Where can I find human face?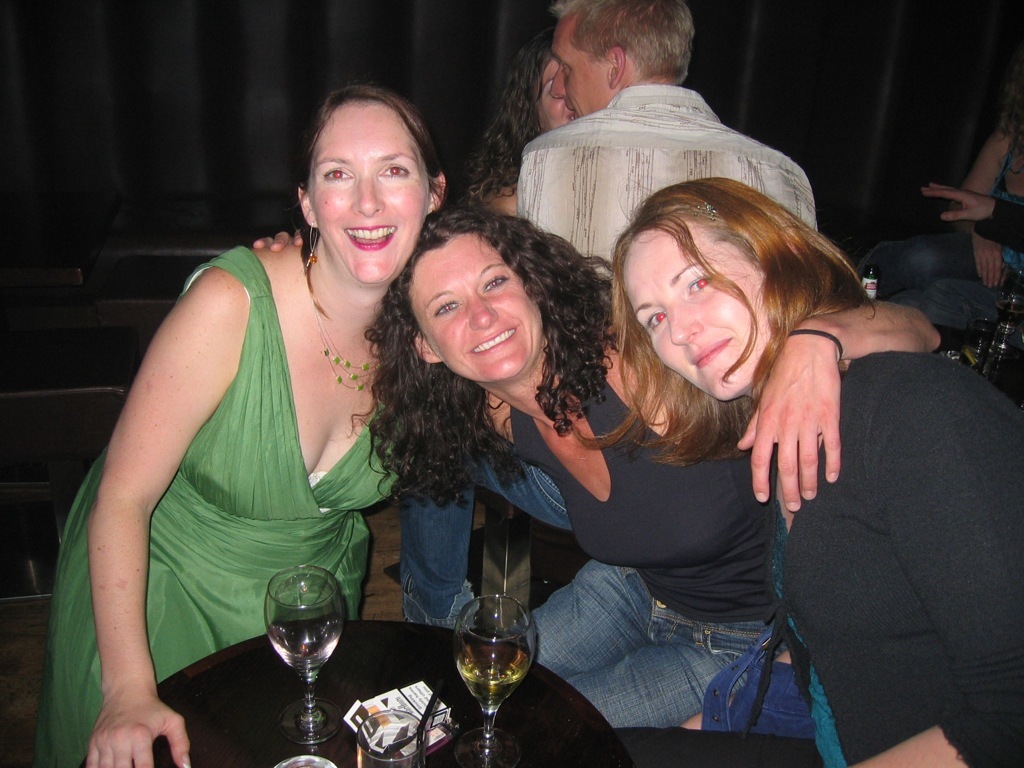
You can find it at 548/8/599/102.
